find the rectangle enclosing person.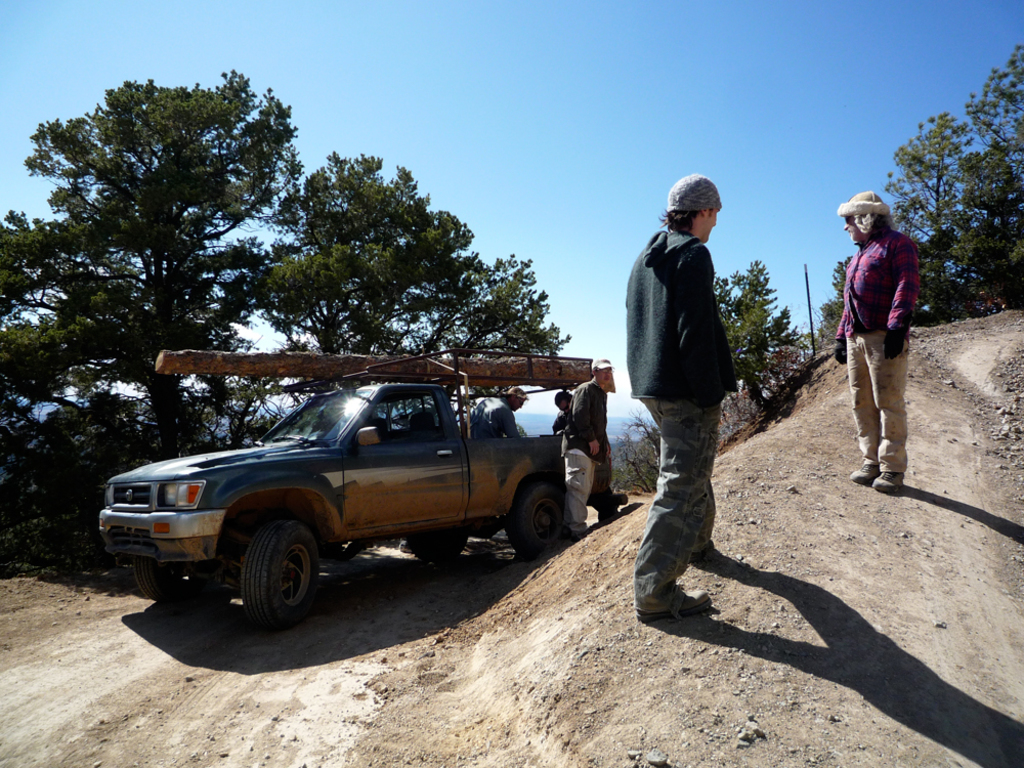
left=551, top=389, right=624, bottom=519.
